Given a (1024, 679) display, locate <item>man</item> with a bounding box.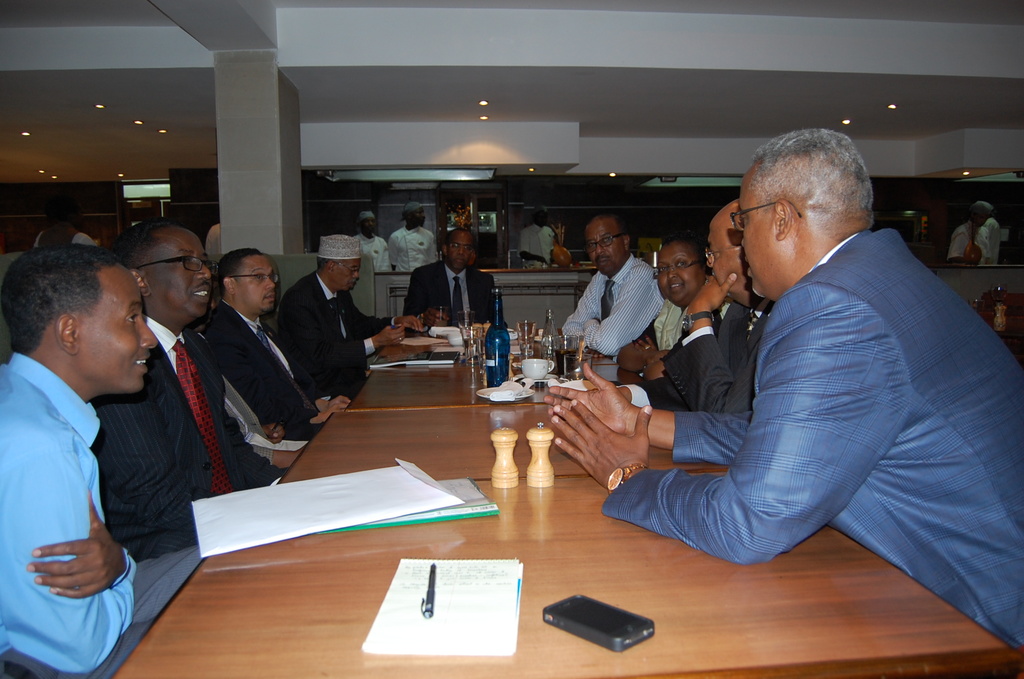
Located: 557/196/772/420.
